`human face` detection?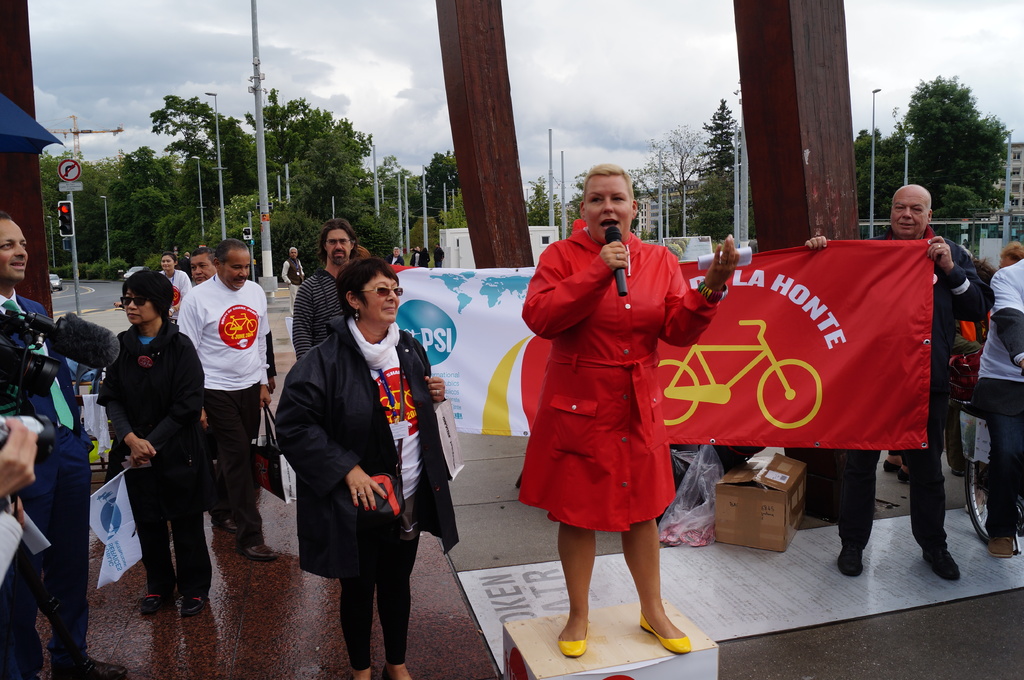
bbox=(326, 228, 352, 265)
